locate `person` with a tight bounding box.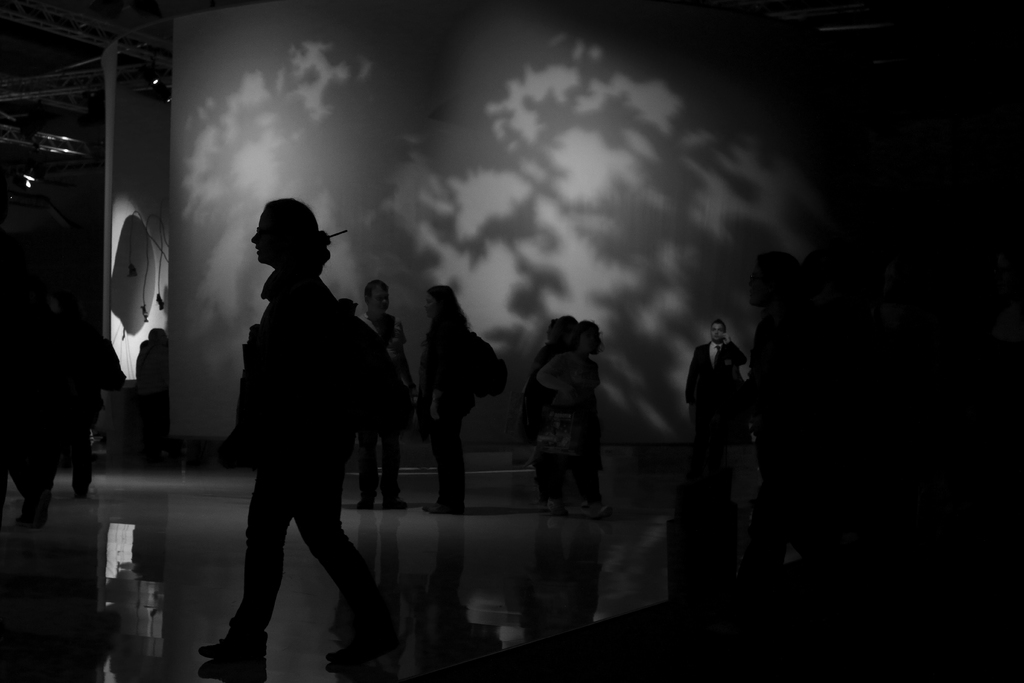
(left=221, top=194, right=410, bottom=682).
